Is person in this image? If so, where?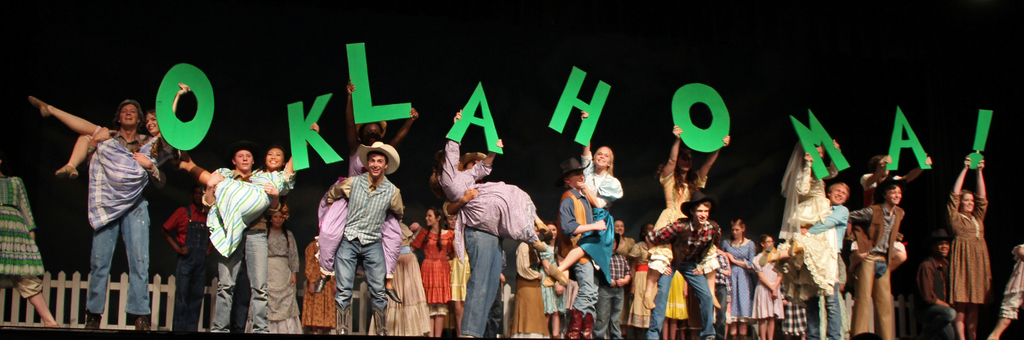
Yes, at {"x1": 0, "y1": 139, "x2": 57, "y2": 323}.
